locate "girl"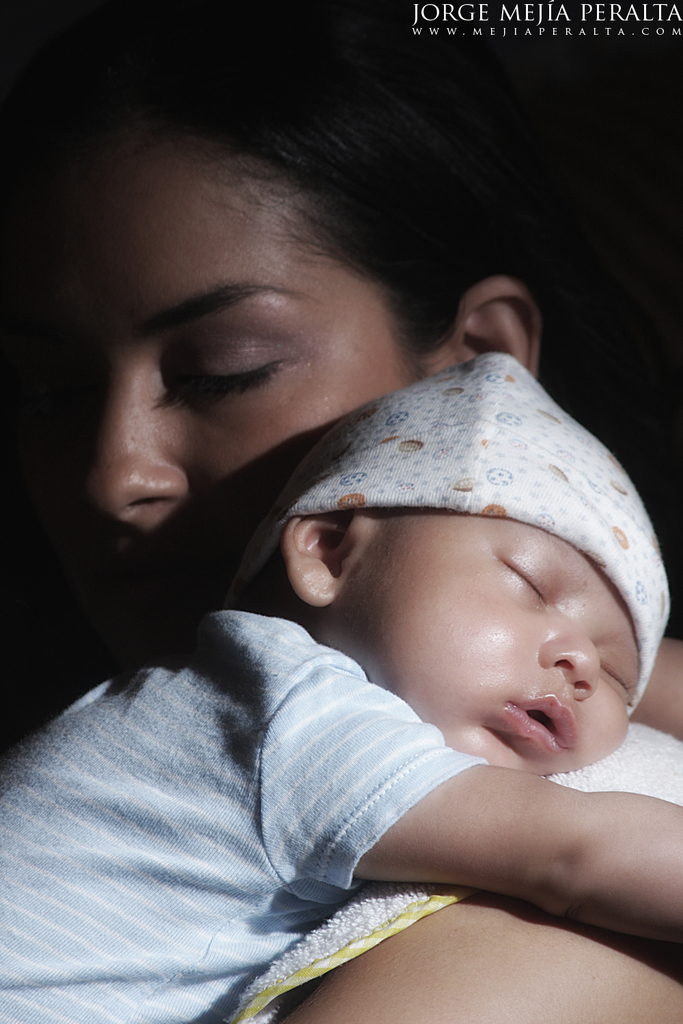
pyautogui.locateOnScreen(4, 347, 681, 1023)
